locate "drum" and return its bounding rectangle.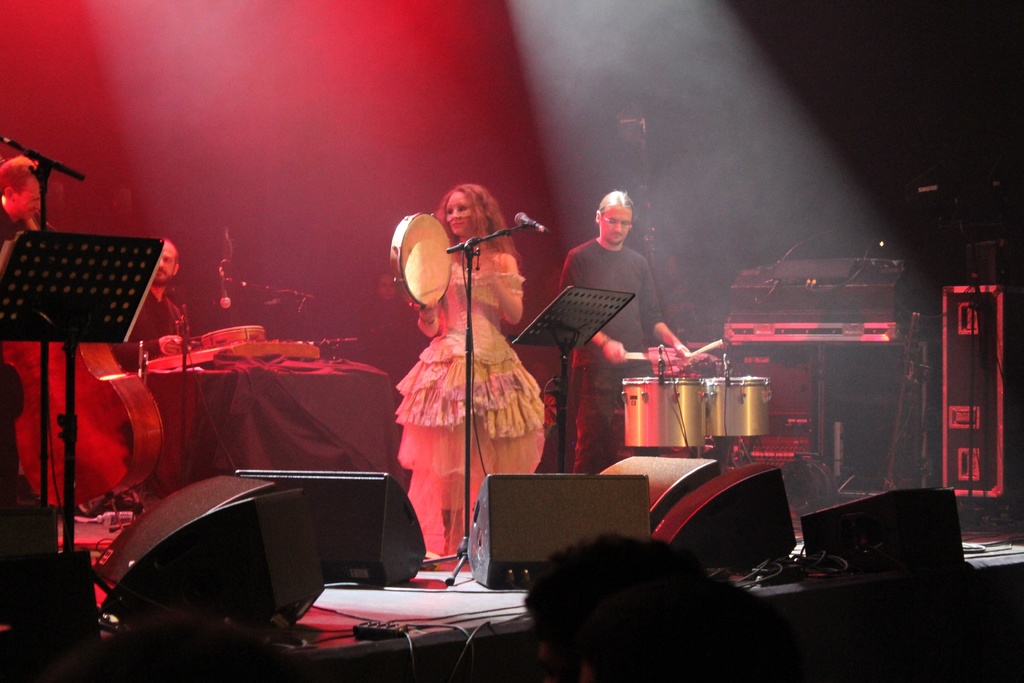
rect(620, 372, 708, 448).
